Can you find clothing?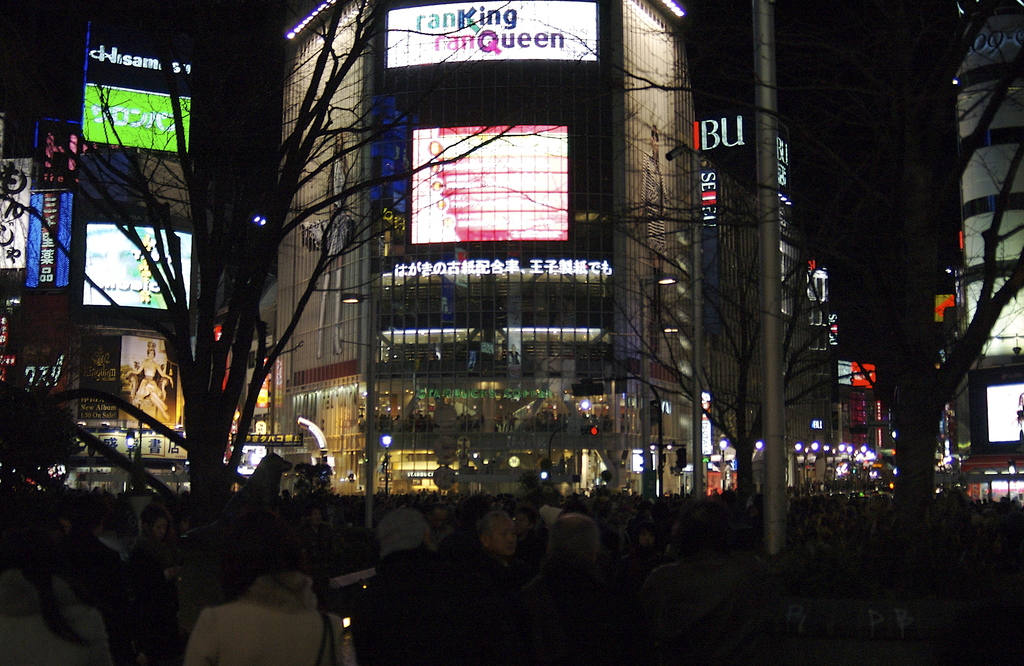
Yes, bounding box: 637, 573, 760, 665.
